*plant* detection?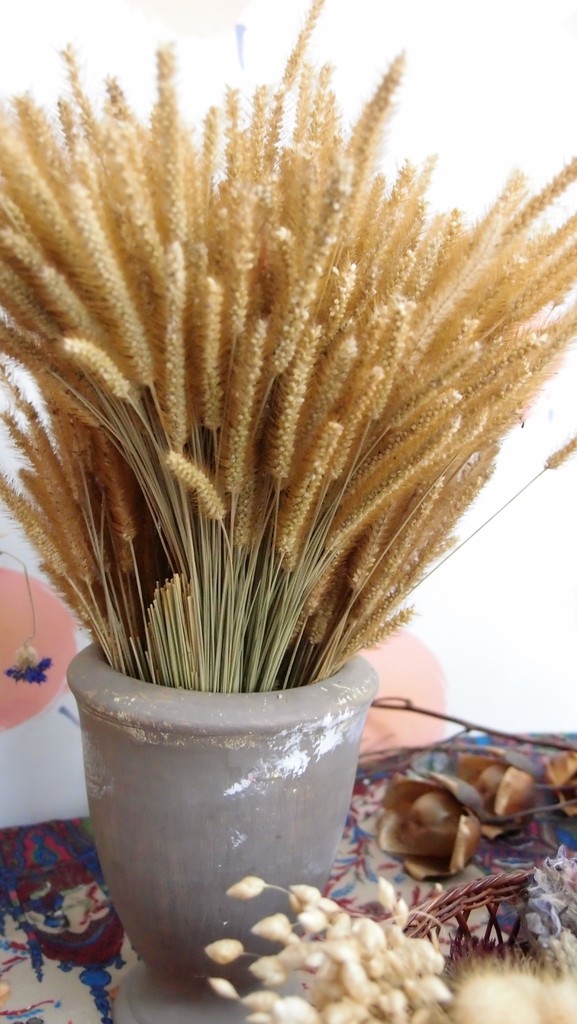
select_region(0, 0, 576, 675)
